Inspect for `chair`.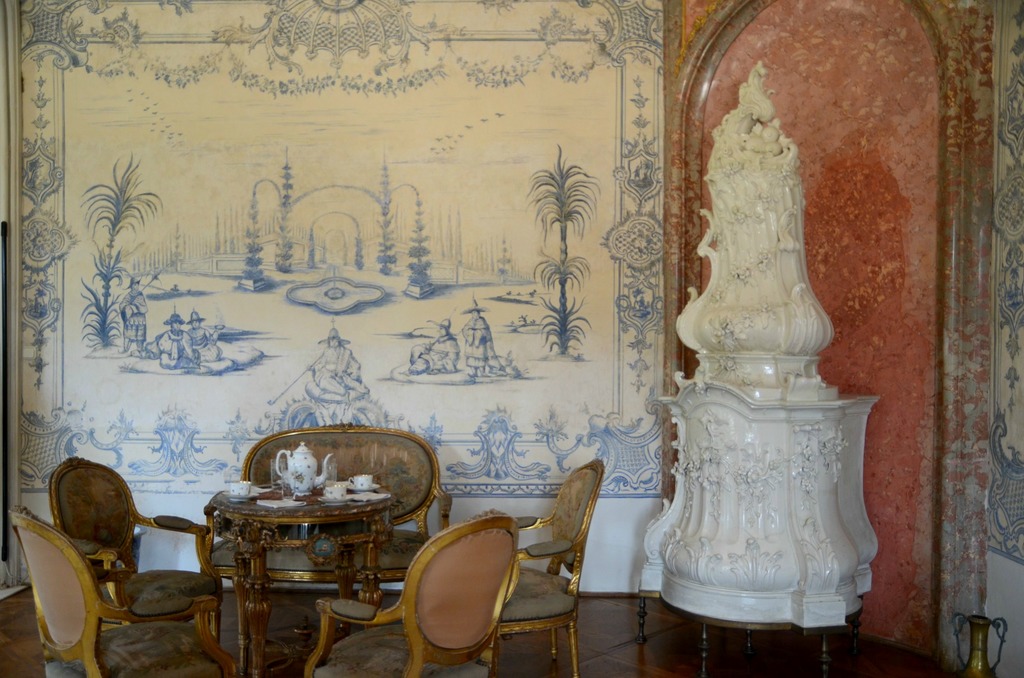
Inspection: l=53, t=453, r=231, b=638.
